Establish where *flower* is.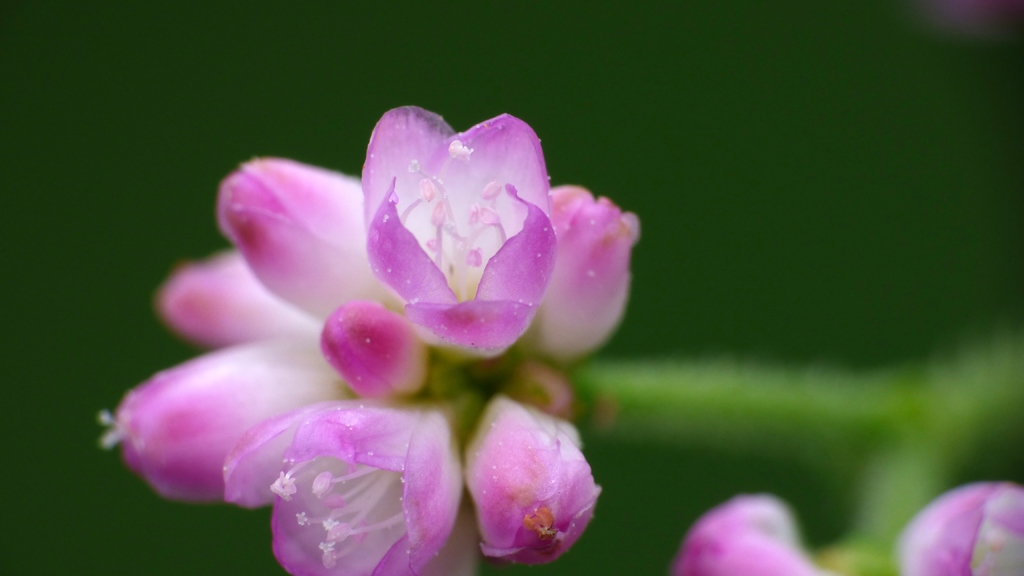
Established at crop(128, 99, 678, 575).
